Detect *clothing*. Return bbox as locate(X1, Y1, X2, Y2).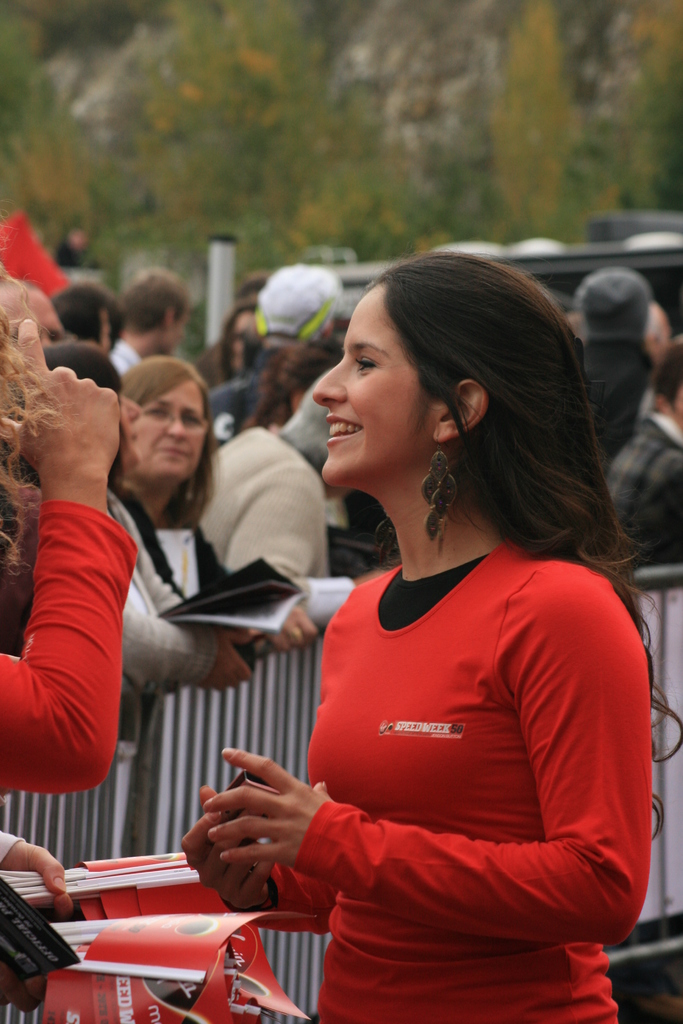
locate(0, 419, 174, 1023).
